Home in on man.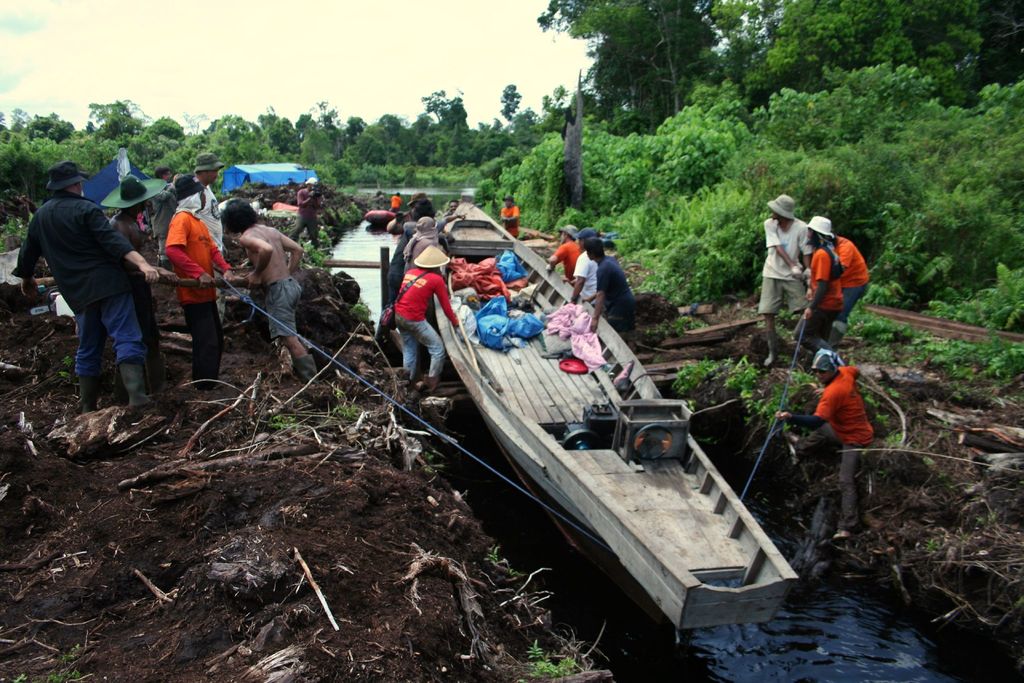
Homed in at x1=223 y1=196 x2=312 y2=384.
